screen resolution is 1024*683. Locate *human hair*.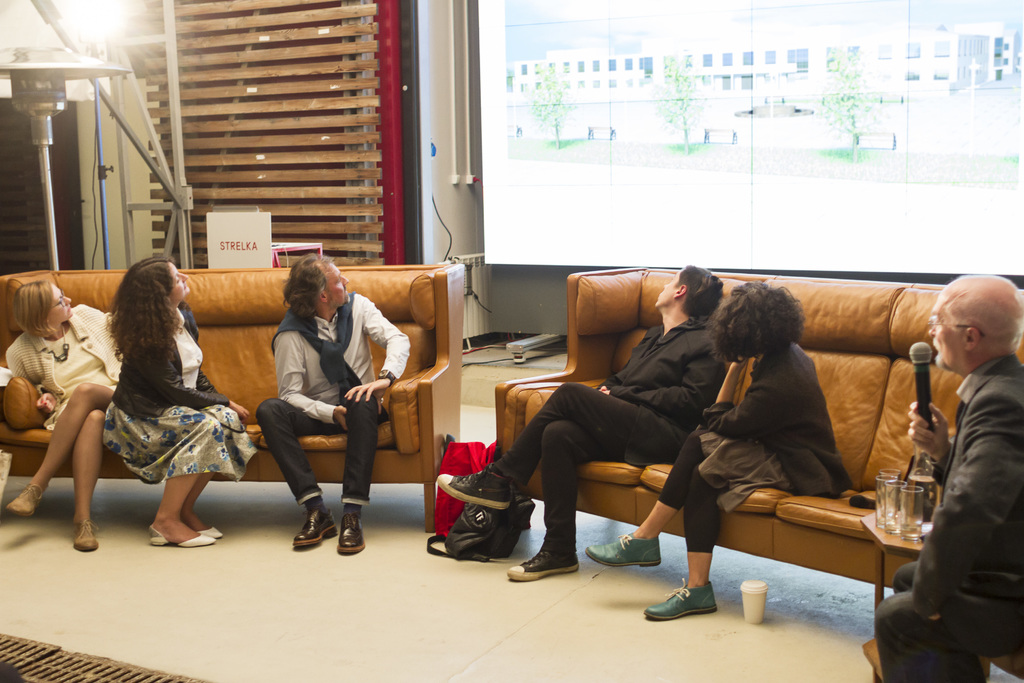
[280, 253, 335, 320].
